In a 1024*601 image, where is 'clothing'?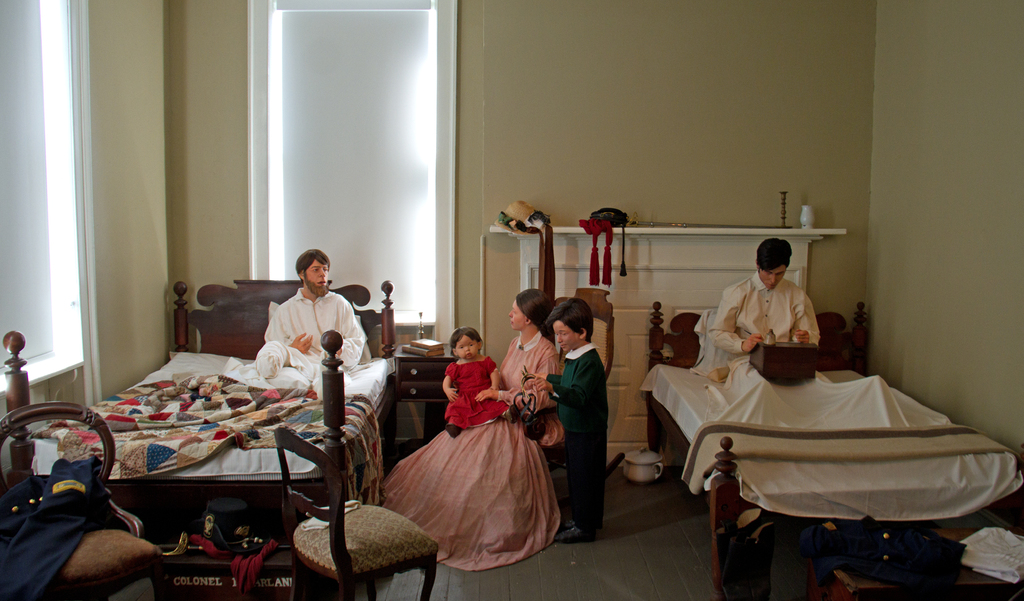
(left=385, top=333, right=558, bottom=572).
